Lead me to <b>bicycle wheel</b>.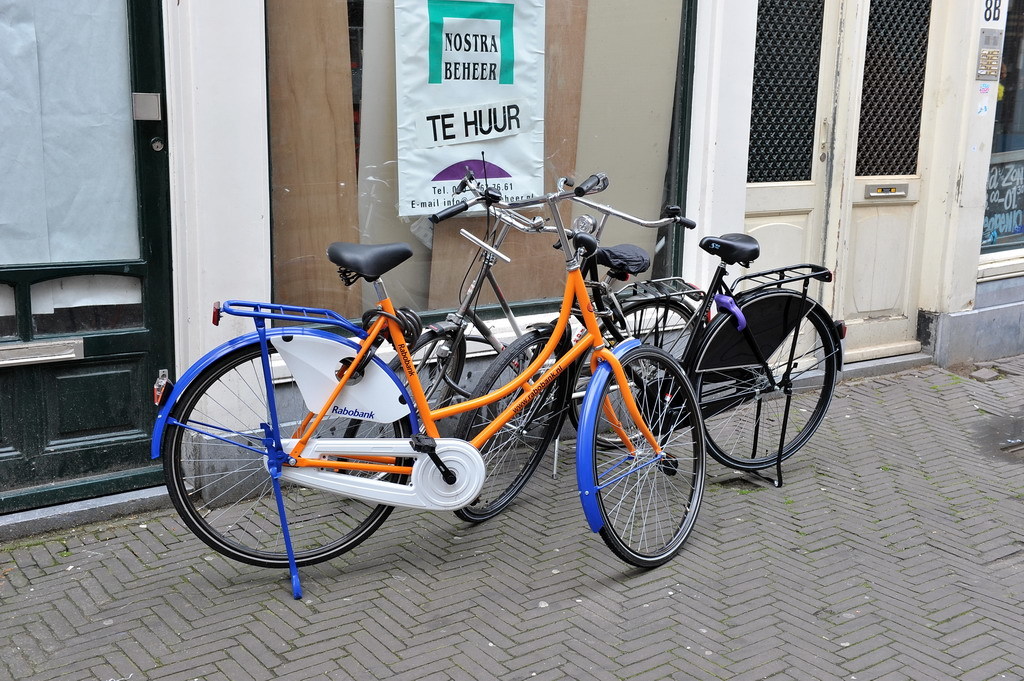
Lead to [595,347,710,579].
